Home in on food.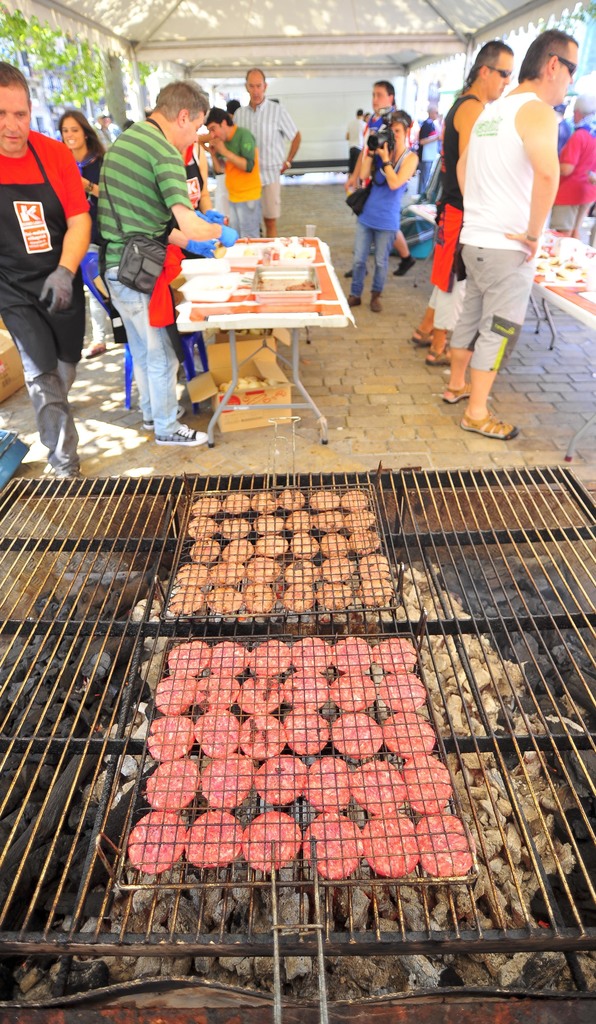
Homed in at bbox=[363, 813, 422, 876].
